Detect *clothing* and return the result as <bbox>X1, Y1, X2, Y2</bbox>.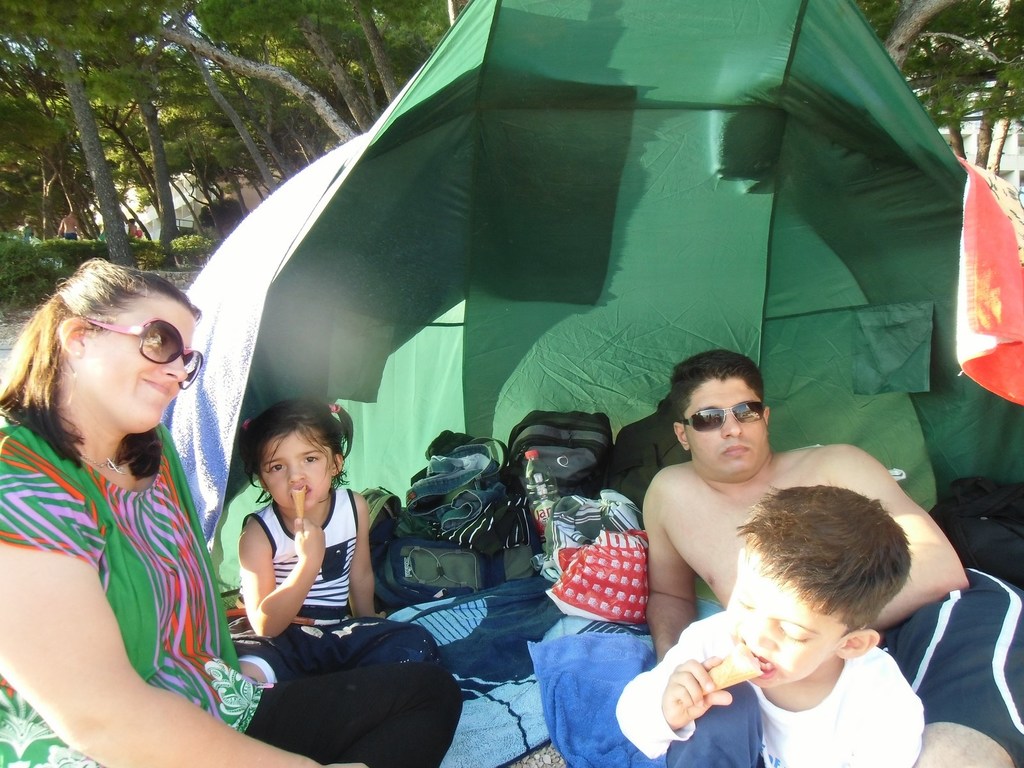
<bbox>31, 372, 219, 742</bbox>.
